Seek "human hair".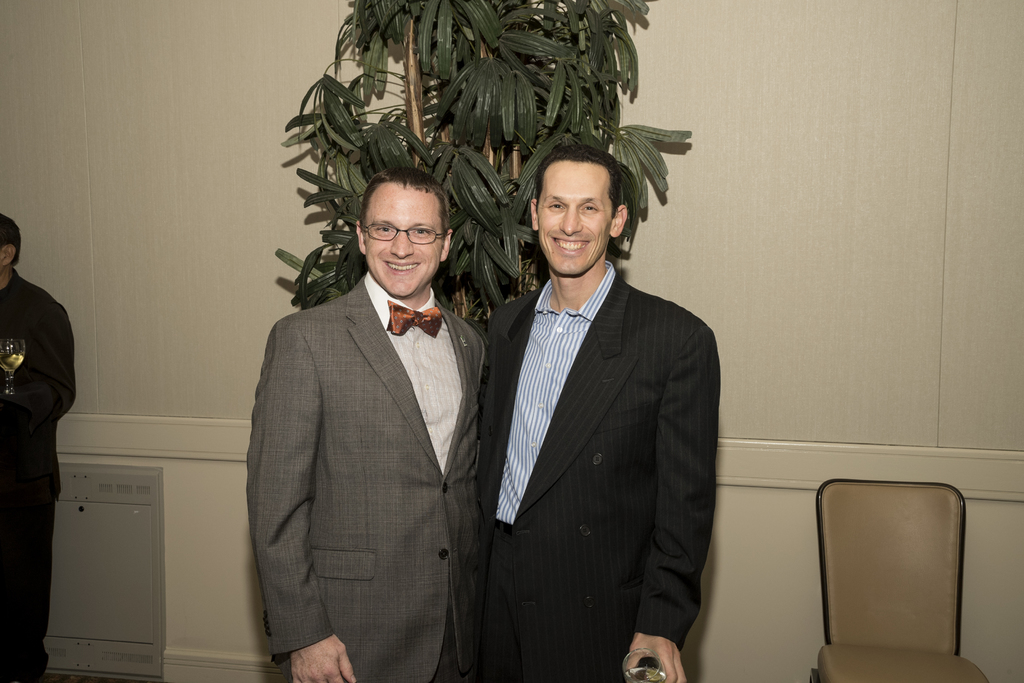
left=356, top=165, right=452, bottom=251.
